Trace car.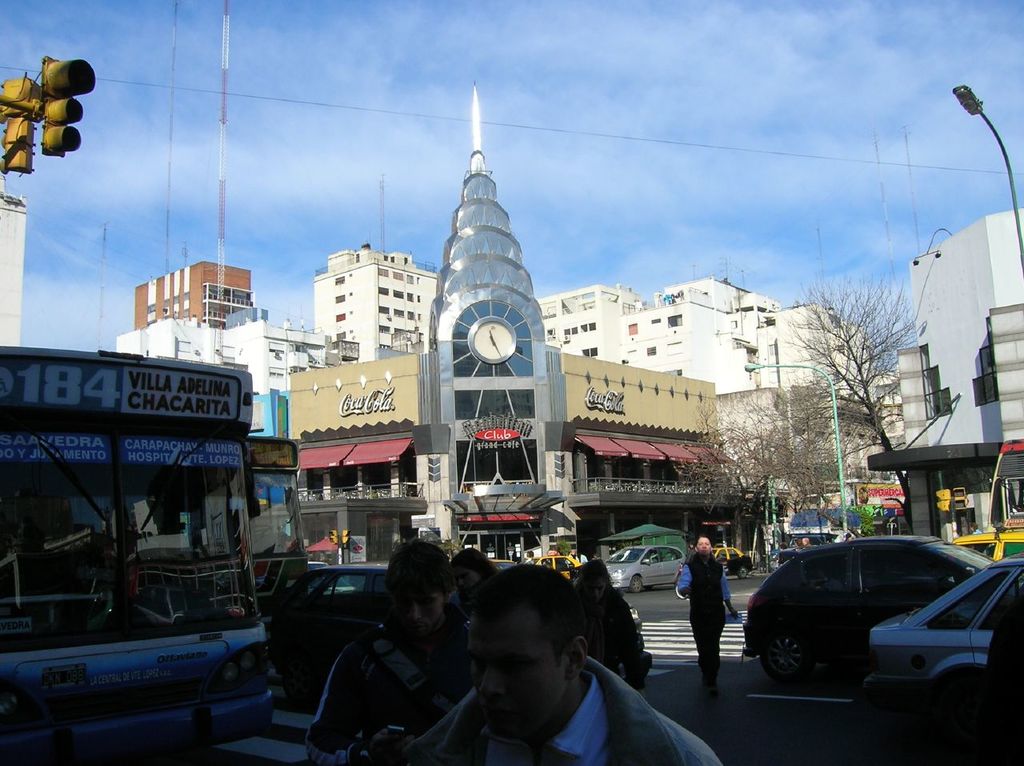
Traced to locate(872, 557, 1023, 740).
